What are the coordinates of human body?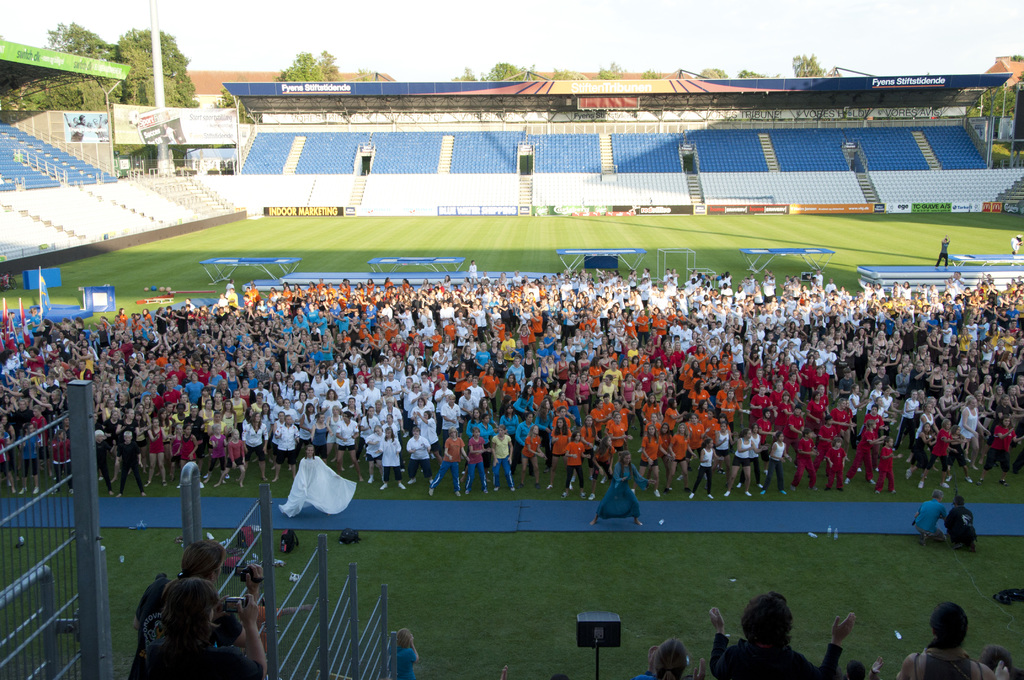
(x1=559, y1=380, x2=582, y2=405).
